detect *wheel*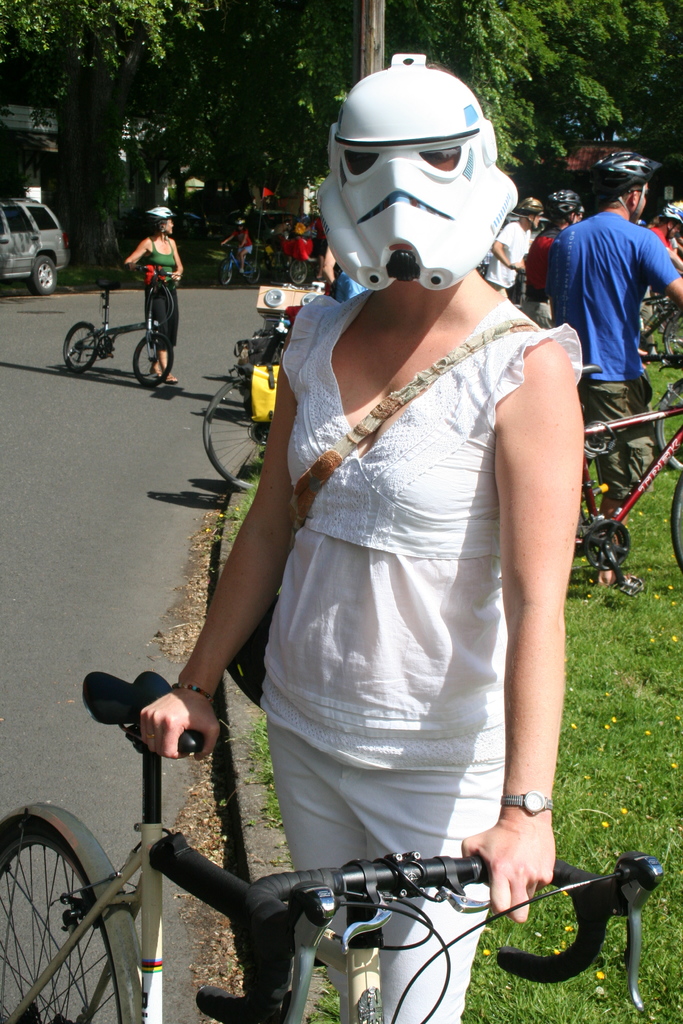
{"x1": 29, "y1": 255, "x2": 59, "y2": 295}
